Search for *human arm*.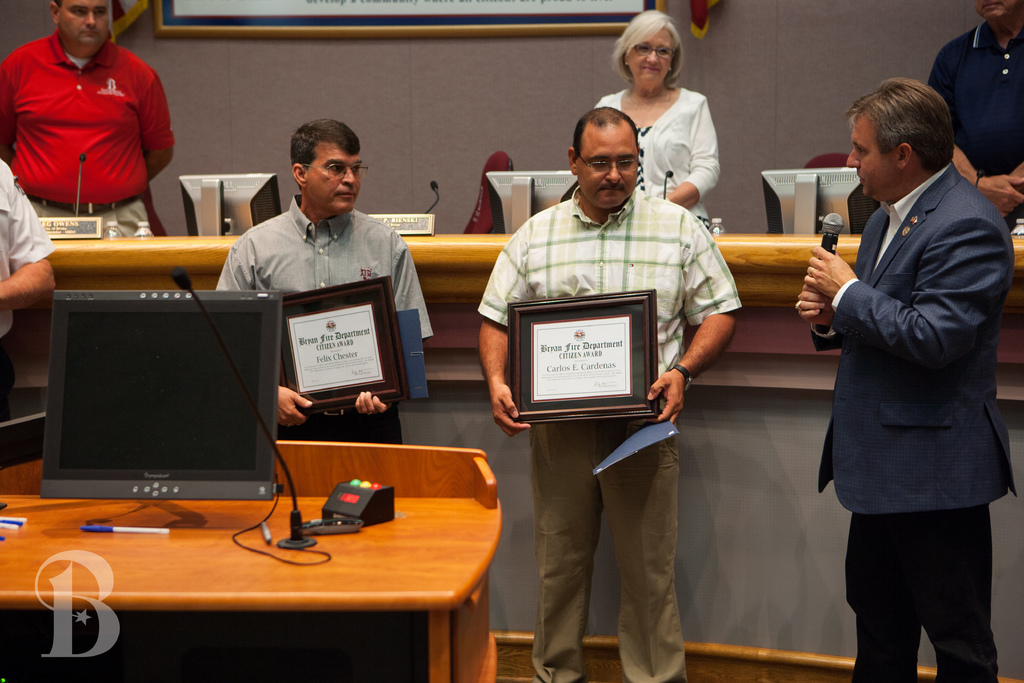
Found at box(476, 231, 530, 437).
